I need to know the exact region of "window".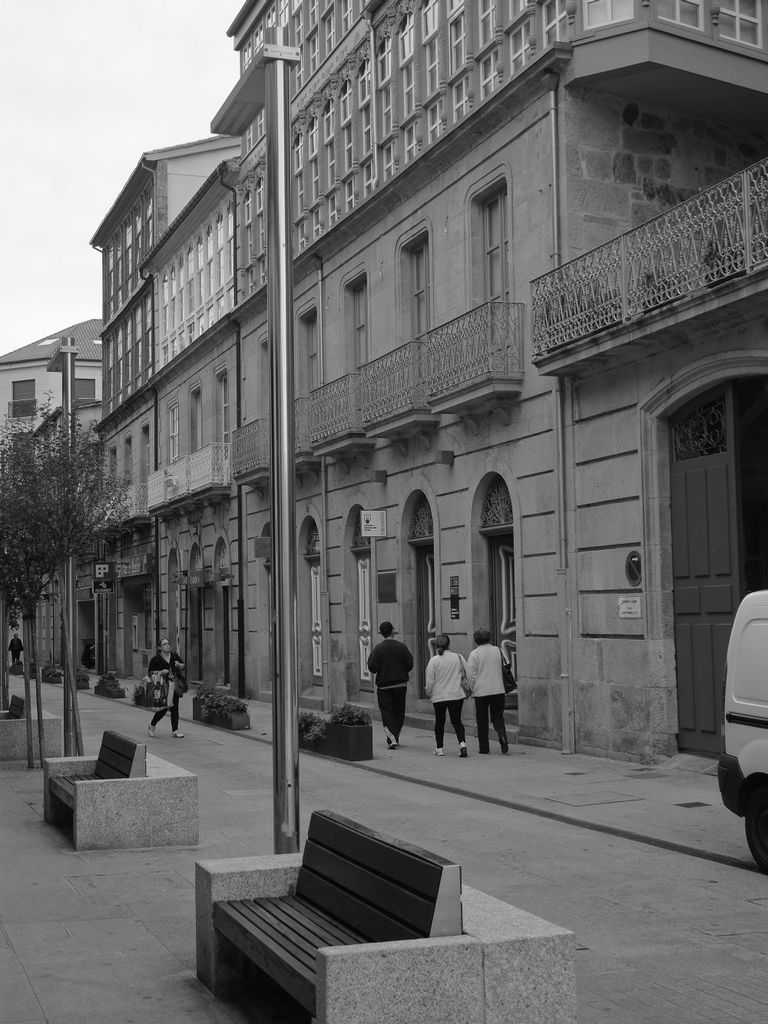
Region: 166 405 177 470.
